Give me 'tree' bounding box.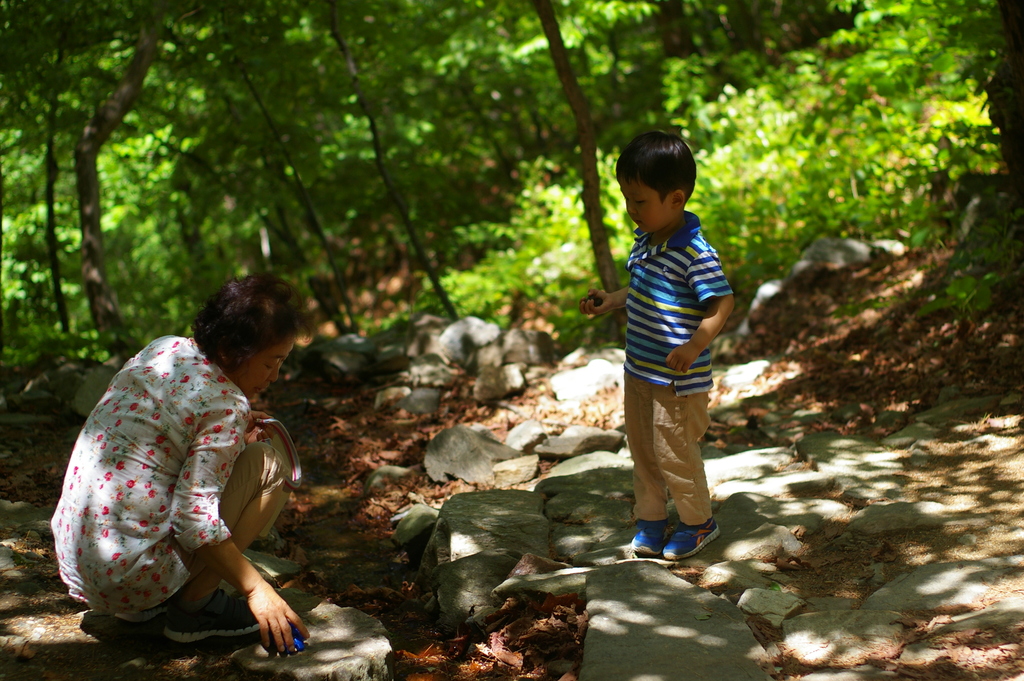
0, 0, 258, 360.
